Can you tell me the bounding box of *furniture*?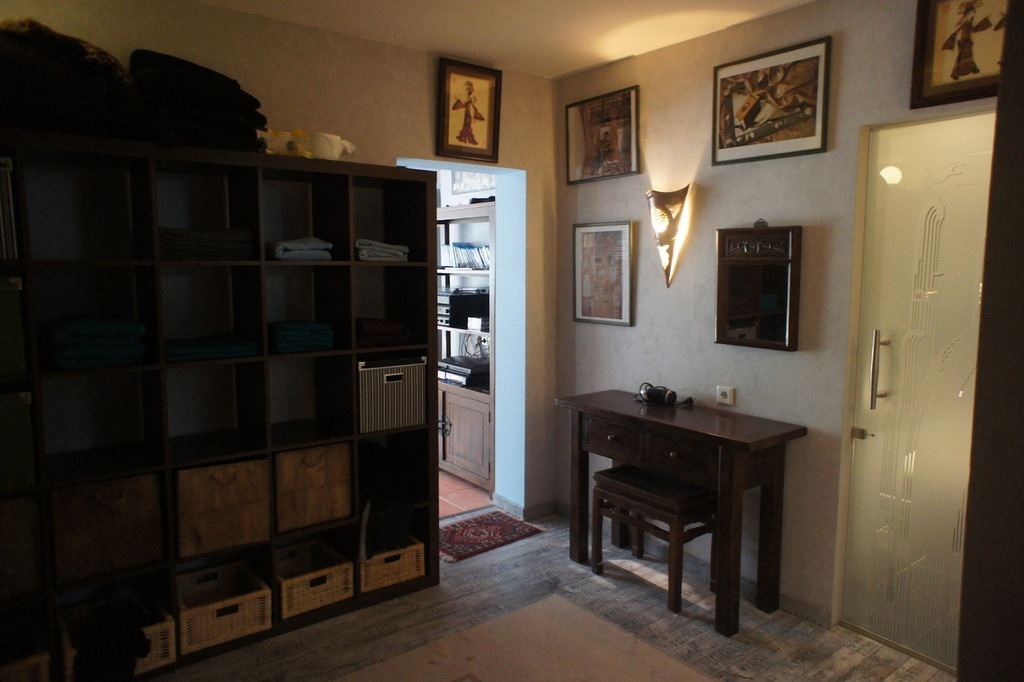
pyautogui.locateOnScreen(954, 0, 1023, 681).
